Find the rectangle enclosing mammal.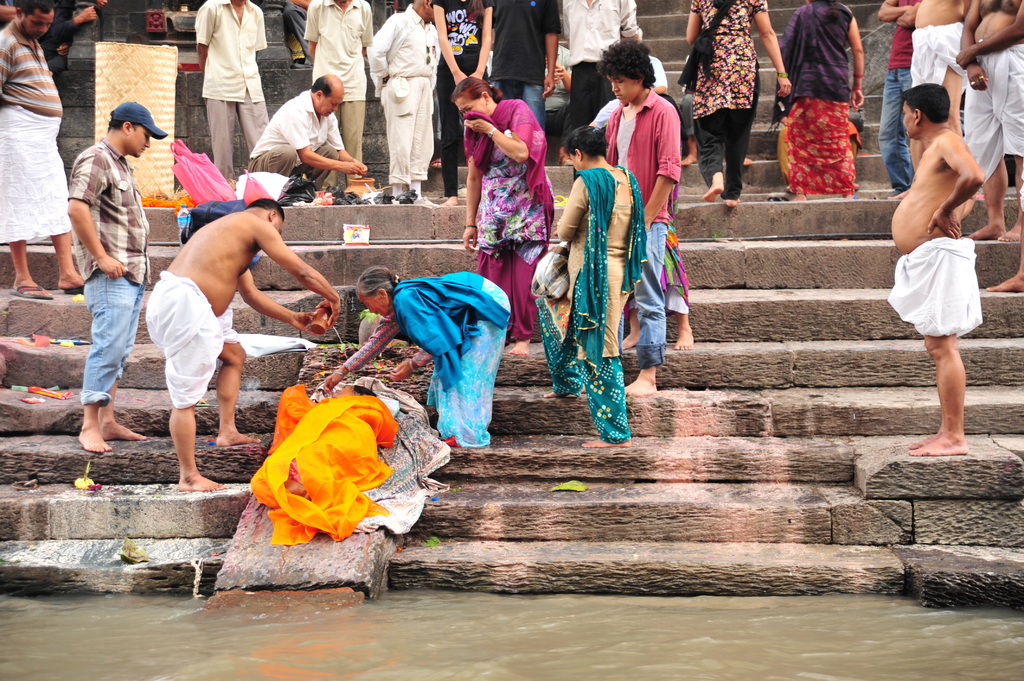
box(985, 182, 1023, 294).
